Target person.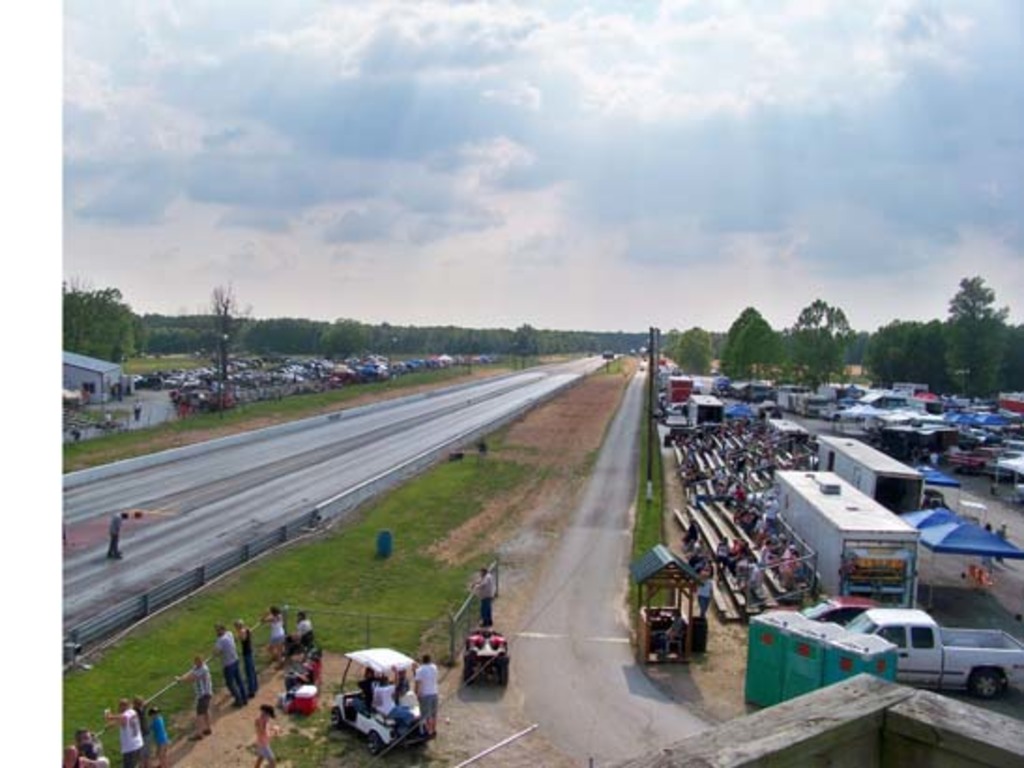
Target region: (x1=258, y1=605, x2=283, y2=665).
